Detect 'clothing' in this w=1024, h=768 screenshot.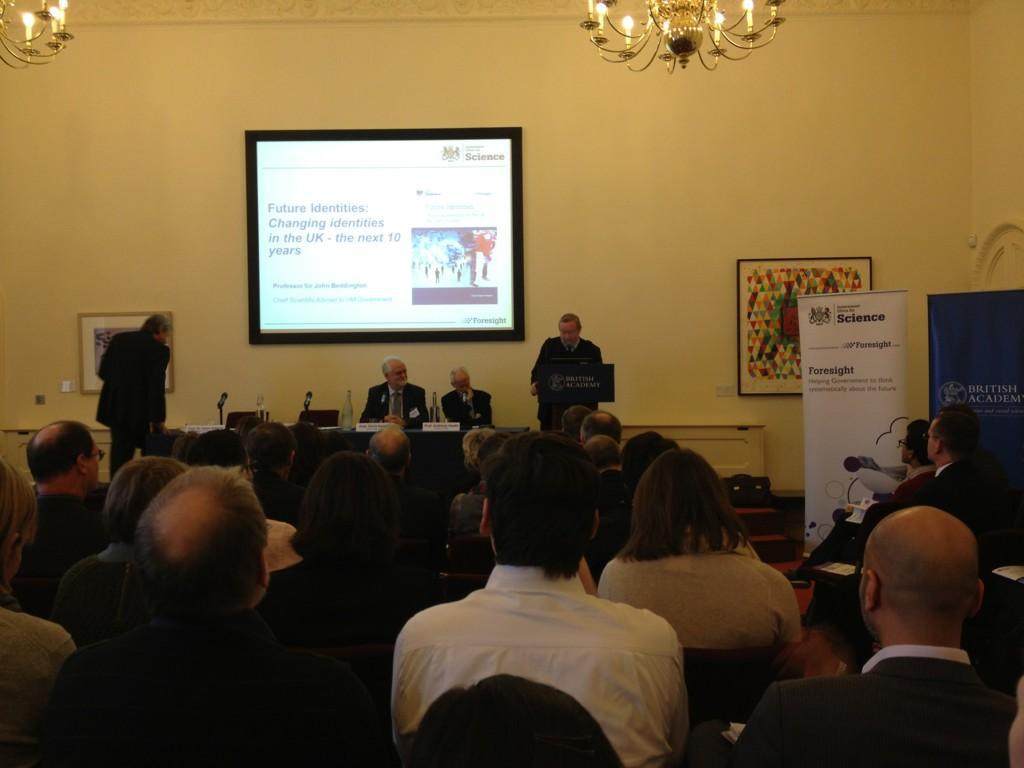
Detection: x1=534, y1=333, x2=613, y2=439.
